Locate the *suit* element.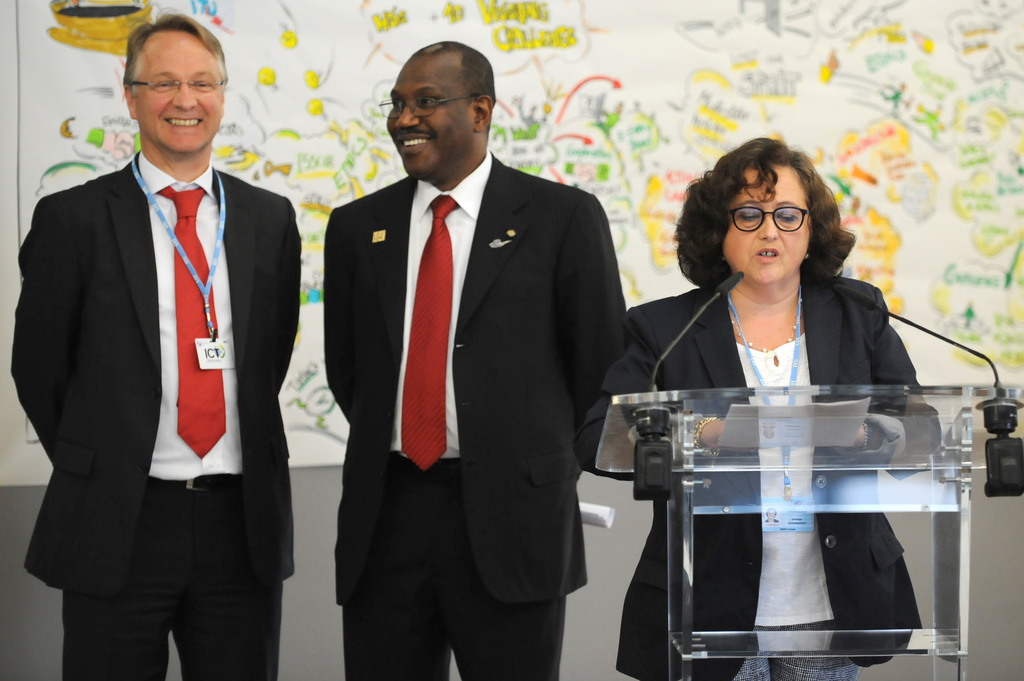
Element bbox: [575,272,927,680].
